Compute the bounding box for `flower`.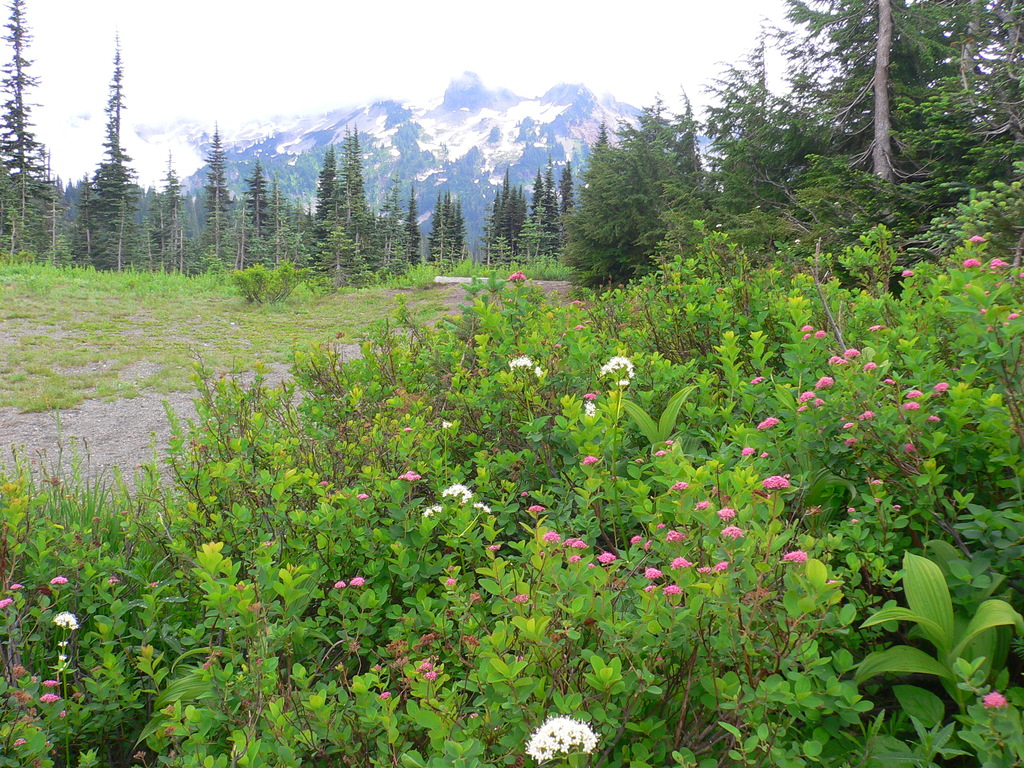
box=[970, 234, 988, 248].
